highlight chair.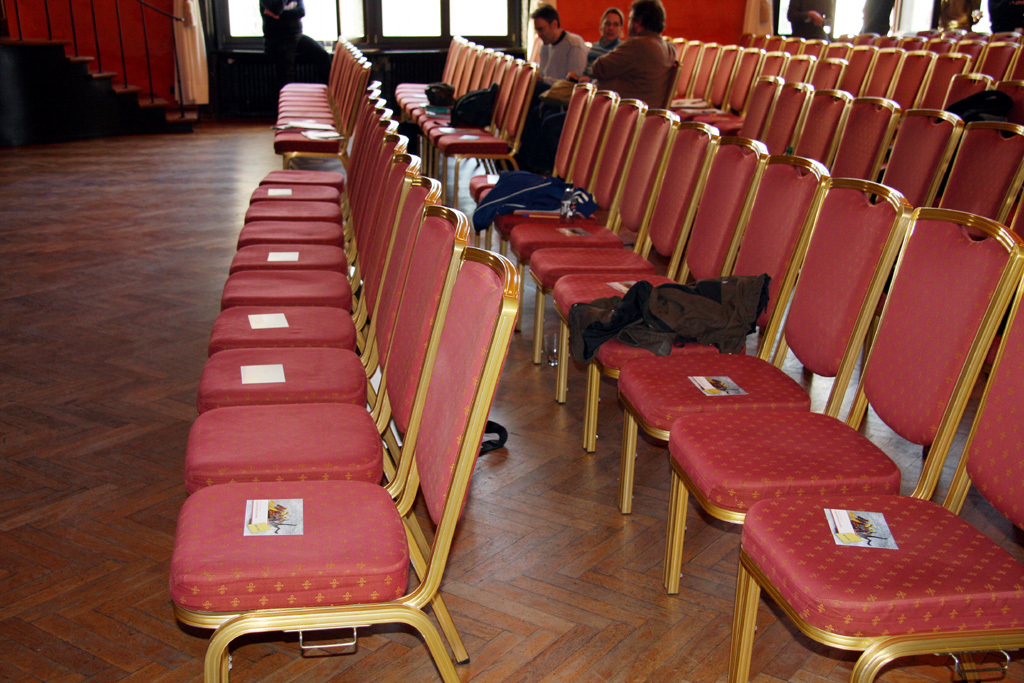
Highlighted region: box(664, 205, 1023, 594).
